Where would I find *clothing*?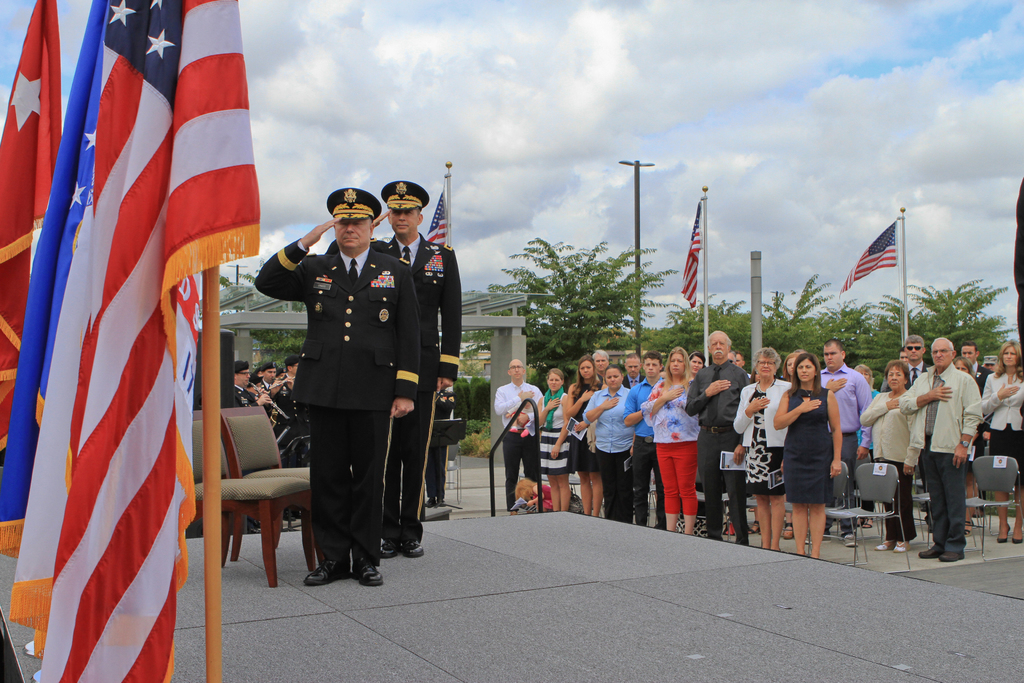
At bbox=(686, 356, 749, 539).
